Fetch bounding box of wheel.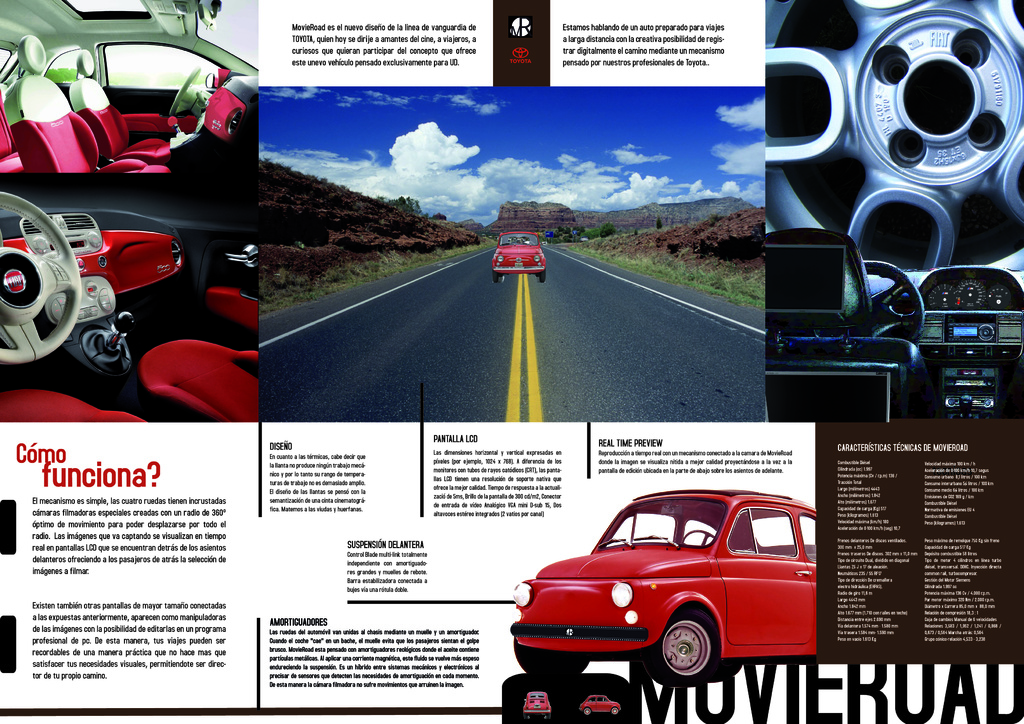
Bbox: locate(644, 610, 720, 688).
